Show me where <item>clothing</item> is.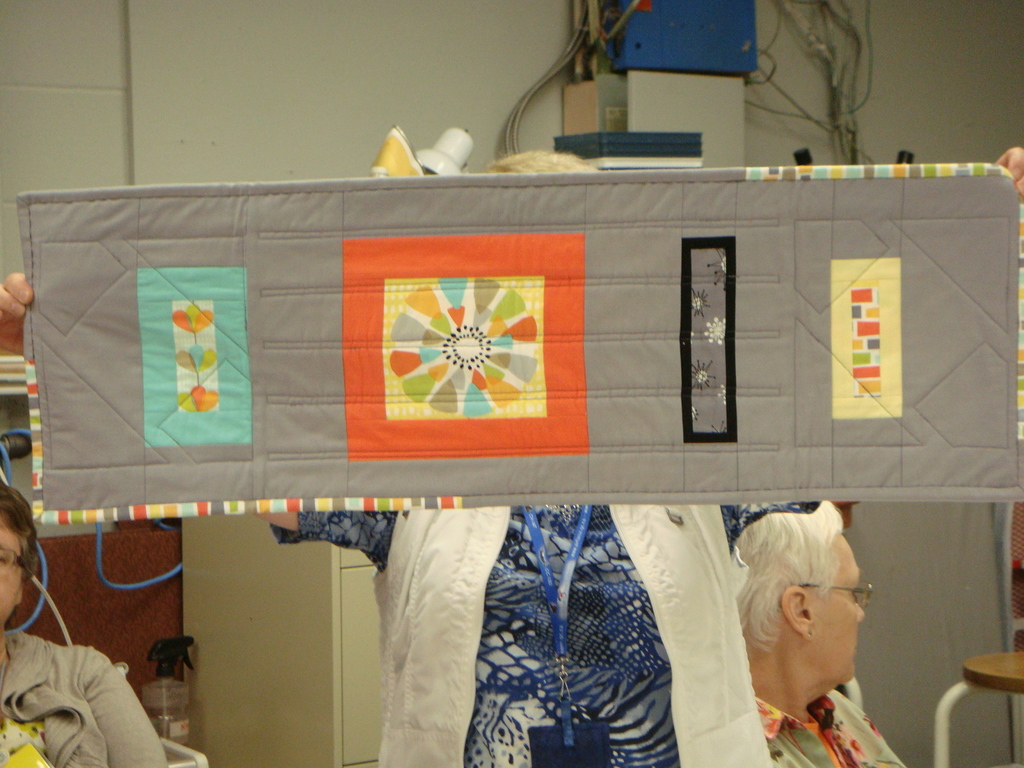
<item>clothing</item> is at x1=0, y1=625, x2=184, y2=767.
